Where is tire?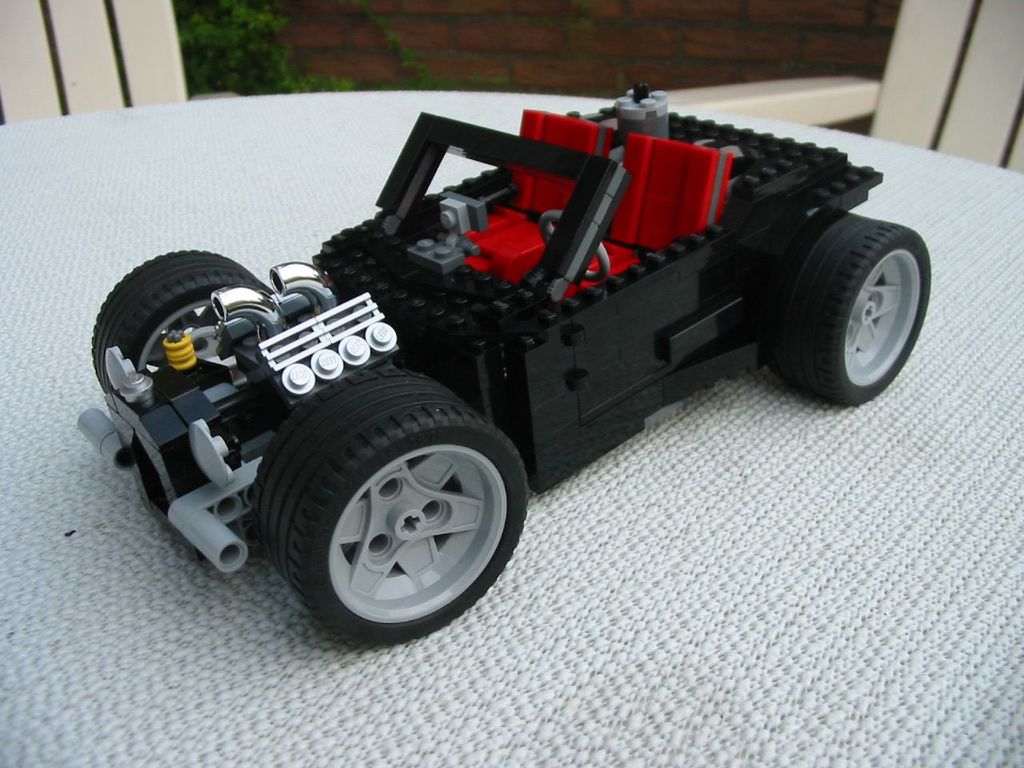
detection(764, 190, 928, 403).
